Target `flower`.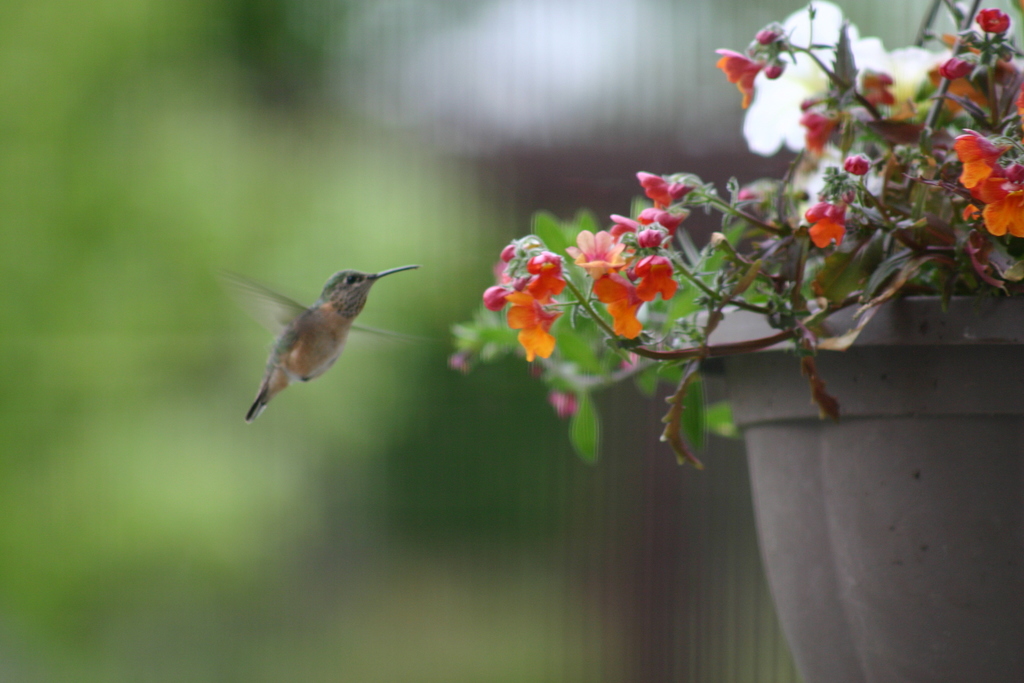
Target region: 948:136:1023:241.
